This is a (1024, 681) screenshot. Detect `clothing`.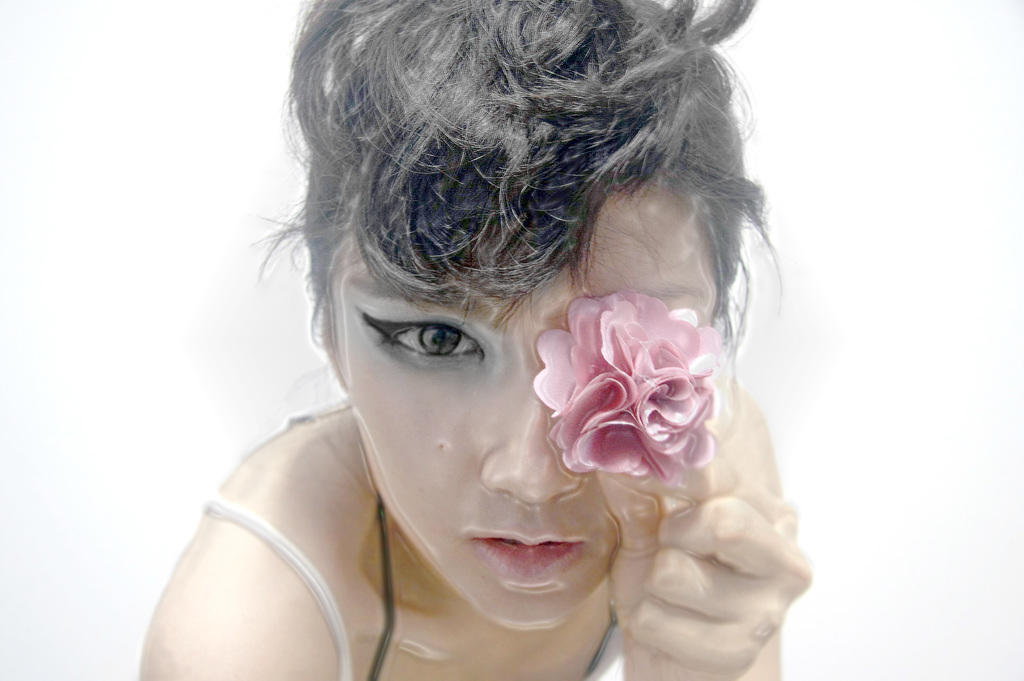
bbox(138, 392, 633, 680).
